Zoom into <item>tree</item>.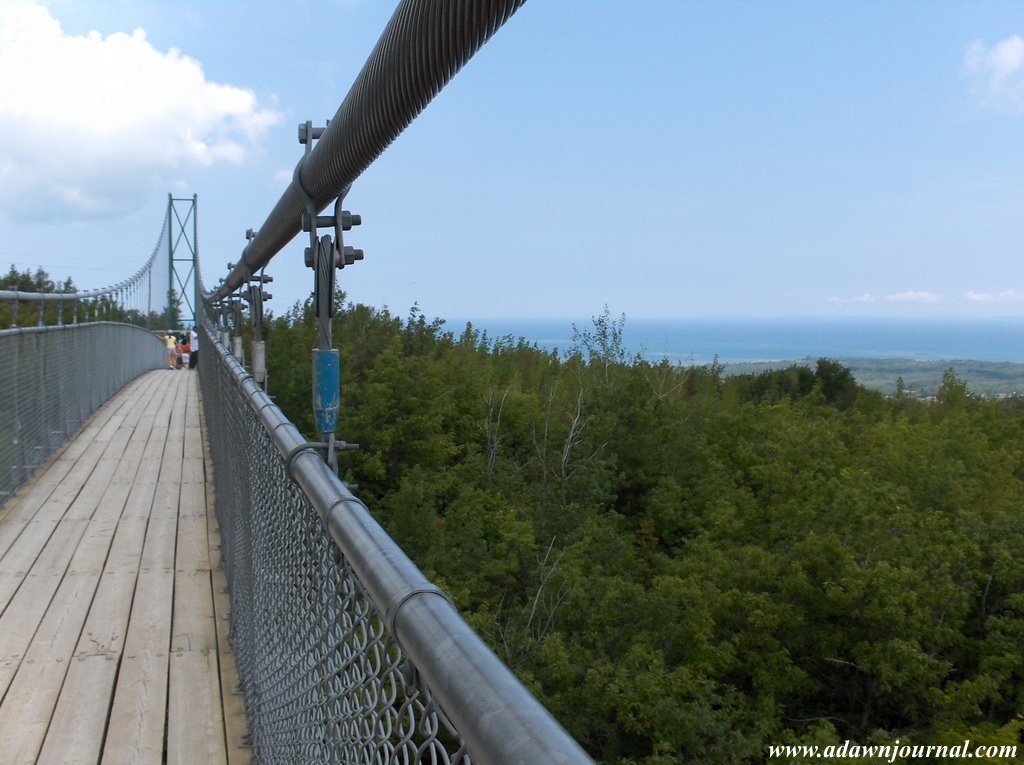
Zoom target: select_region(79, 287, 104, 319).
